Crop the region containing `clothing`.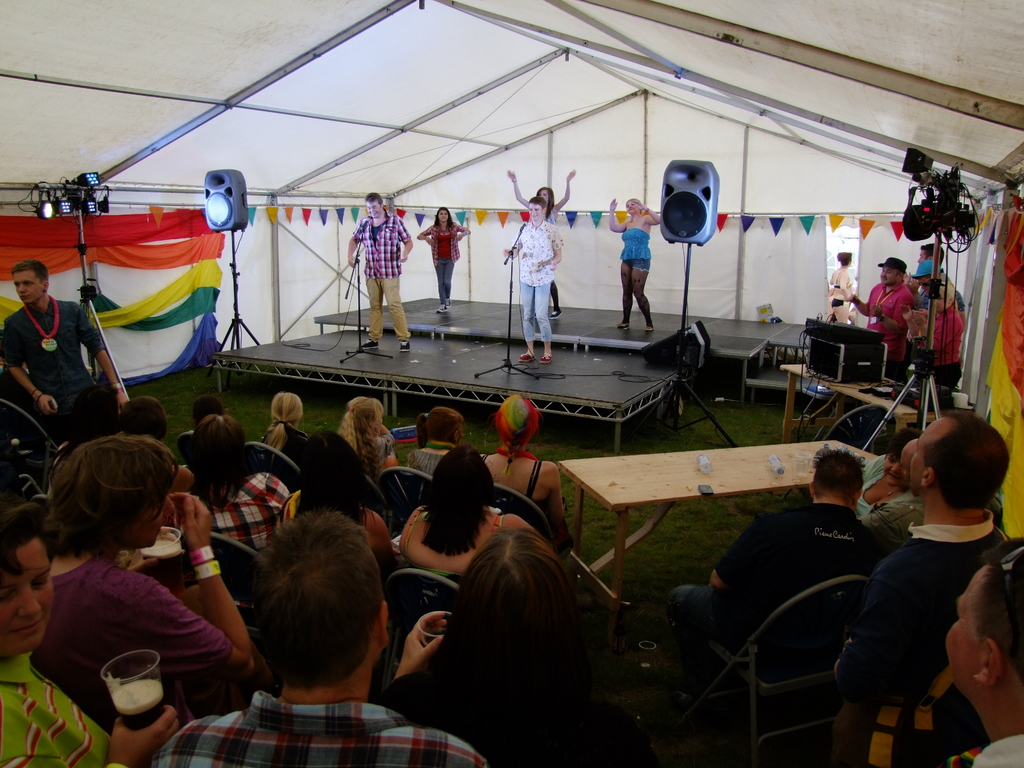
Crop region: (x1=369, y1=434, x2=394, y2=481).
